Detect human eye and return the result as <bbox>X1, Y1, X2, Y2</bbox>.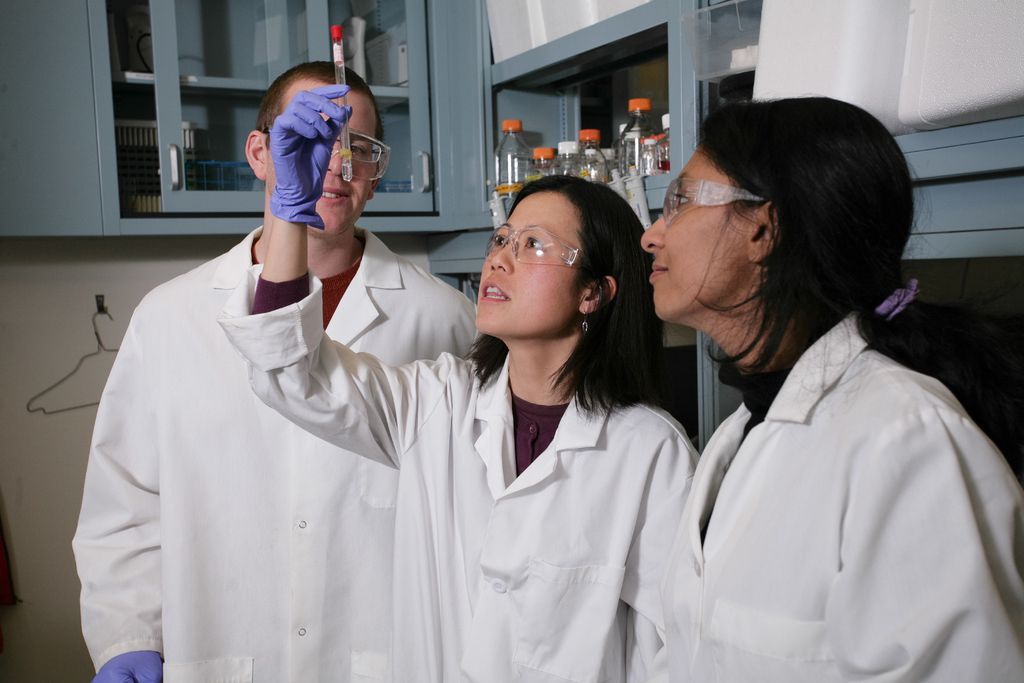
<bbox>346, 144, 369, 162</bbox>.
